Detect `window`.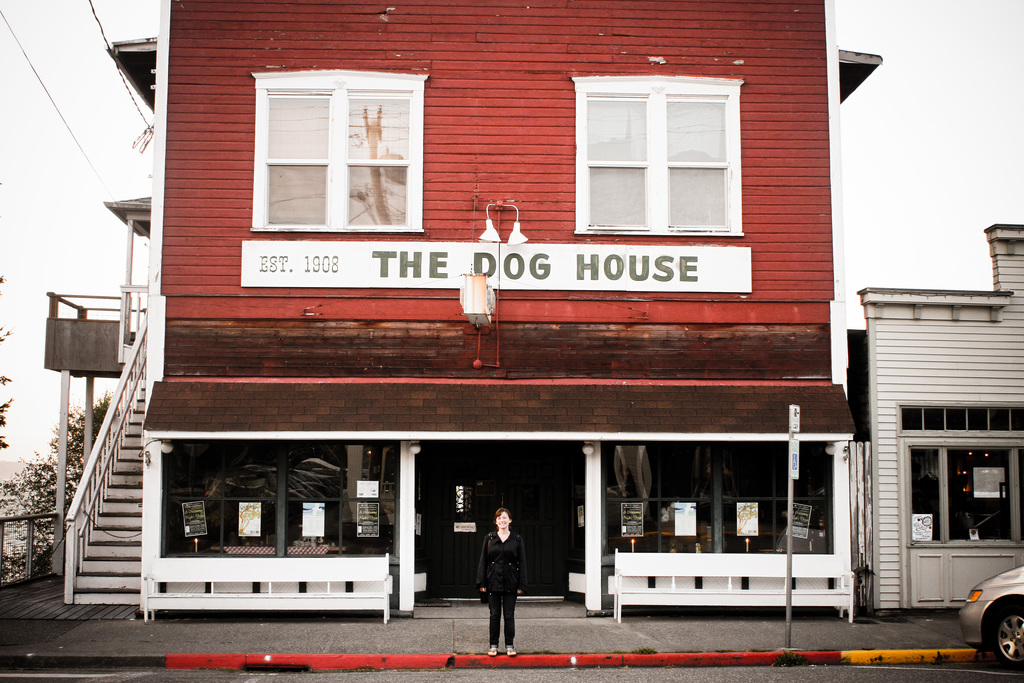
Detected at bbox=(586, 67, 765, 232).
